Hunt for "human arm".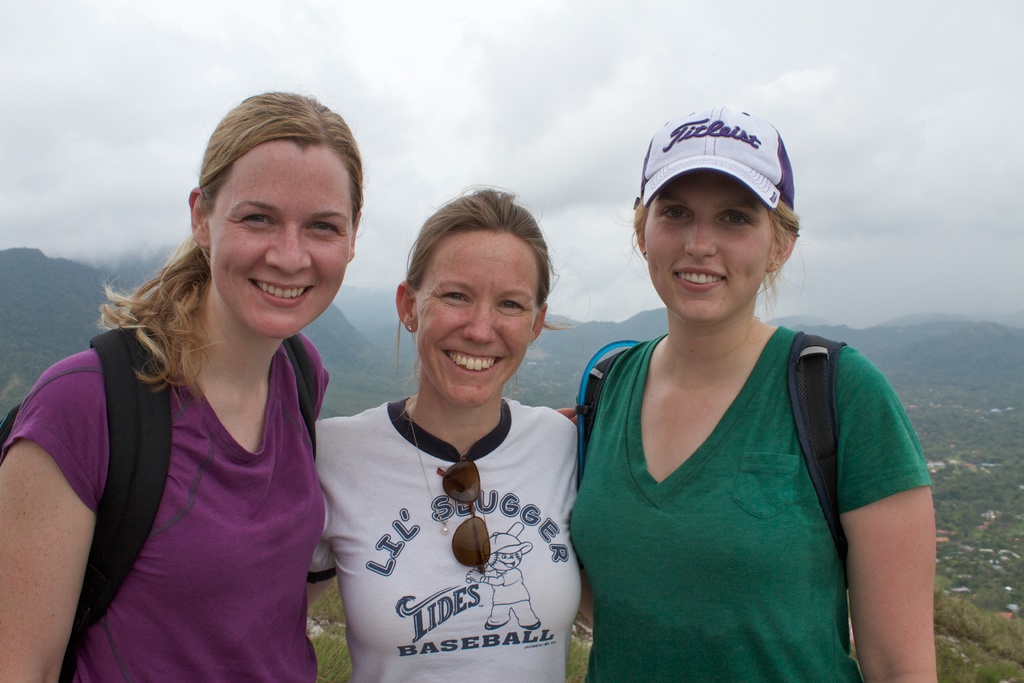
Hunted down at crop(4, 378, 97, 643).
